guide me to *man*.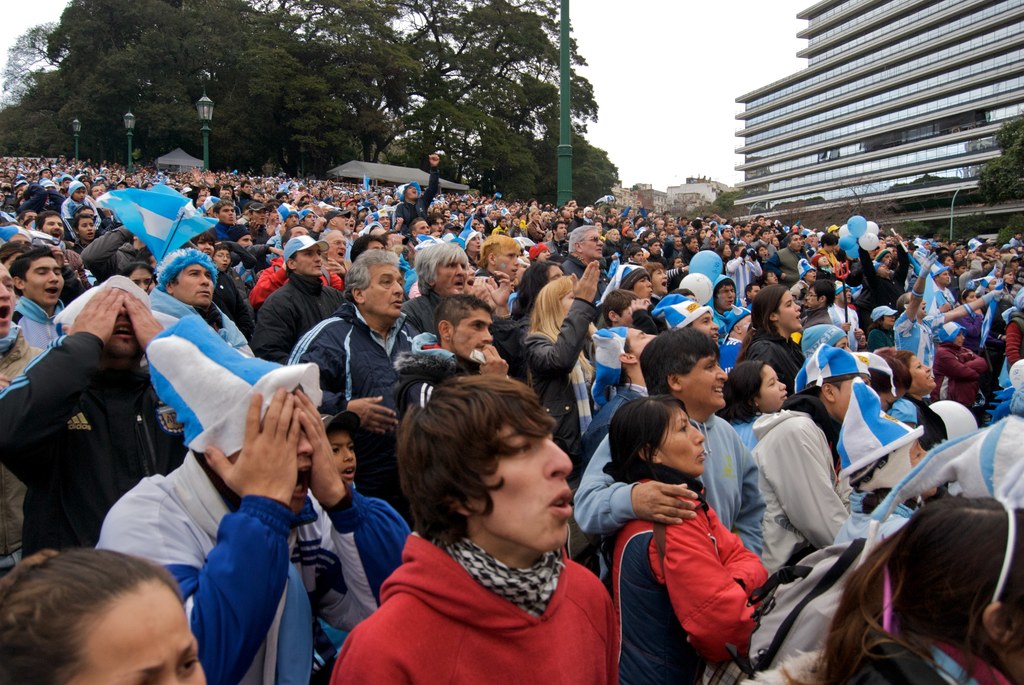
Guidance: {"left": 776, "top": 236, "right": 806, "bottom": 294}.
